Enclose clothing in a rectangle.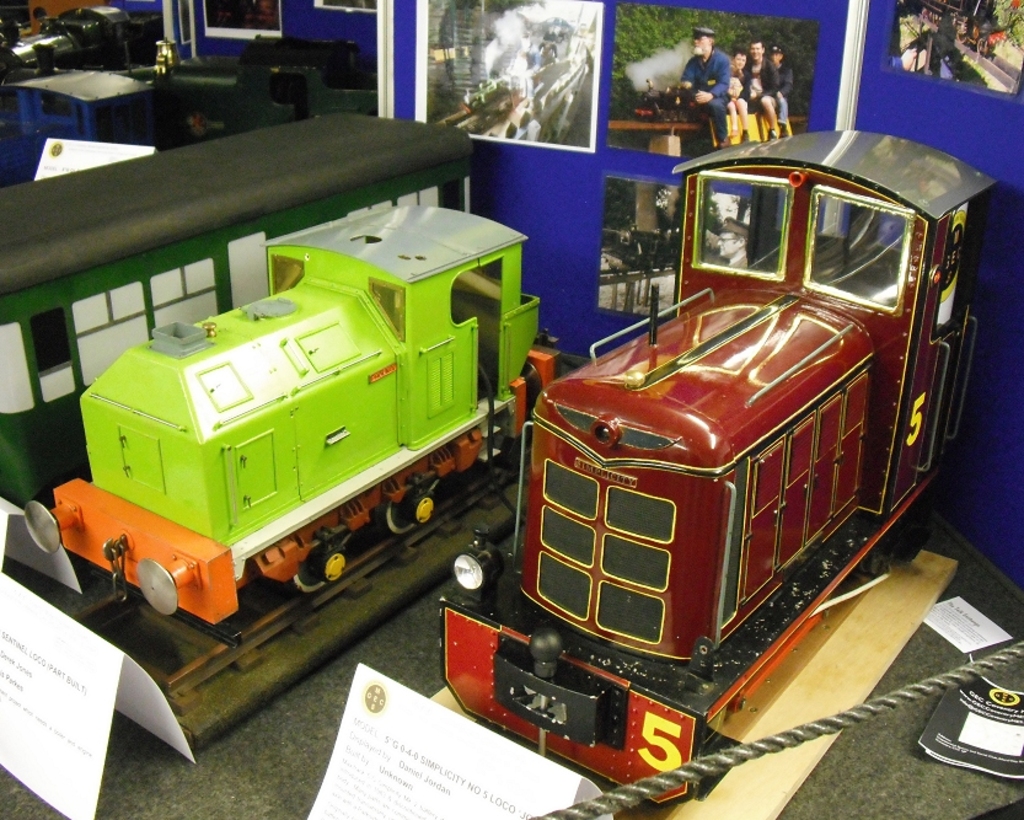
crop(761, 59, 795, 124).
